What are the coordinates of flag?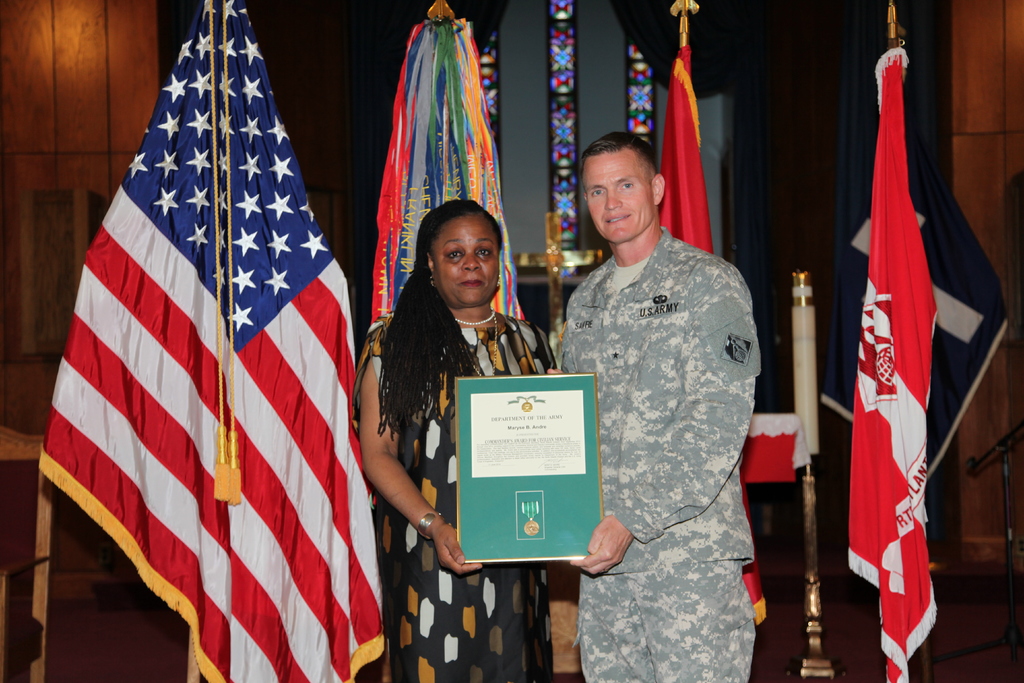
[left=373, top=19, right=537, bottom=342].
